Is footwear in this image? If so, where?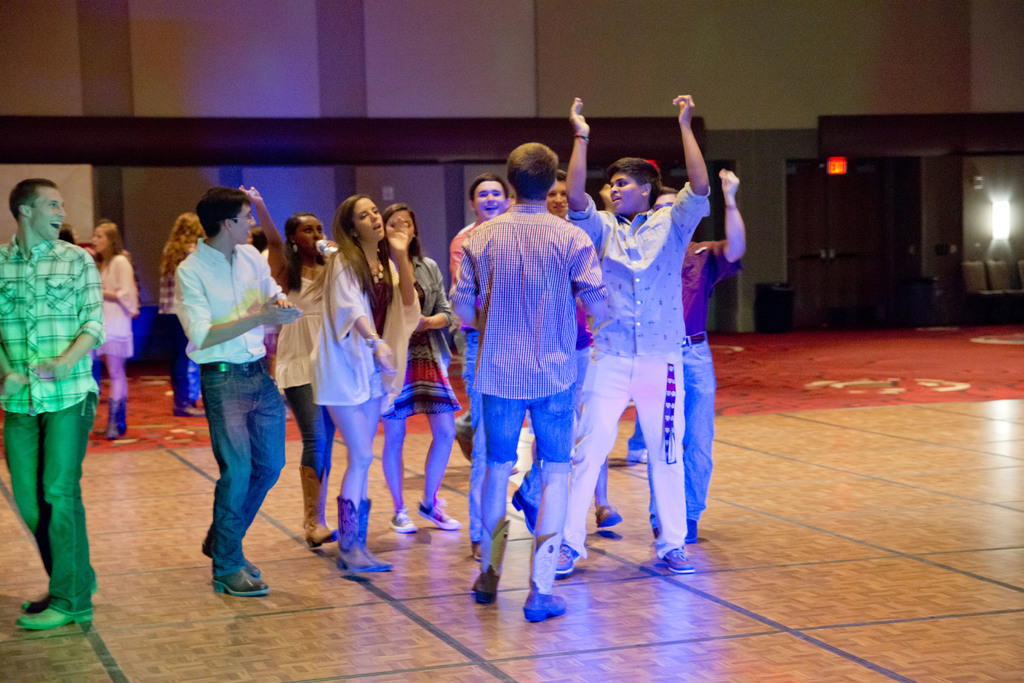
Yes, at [659, 544, 693, 572].
